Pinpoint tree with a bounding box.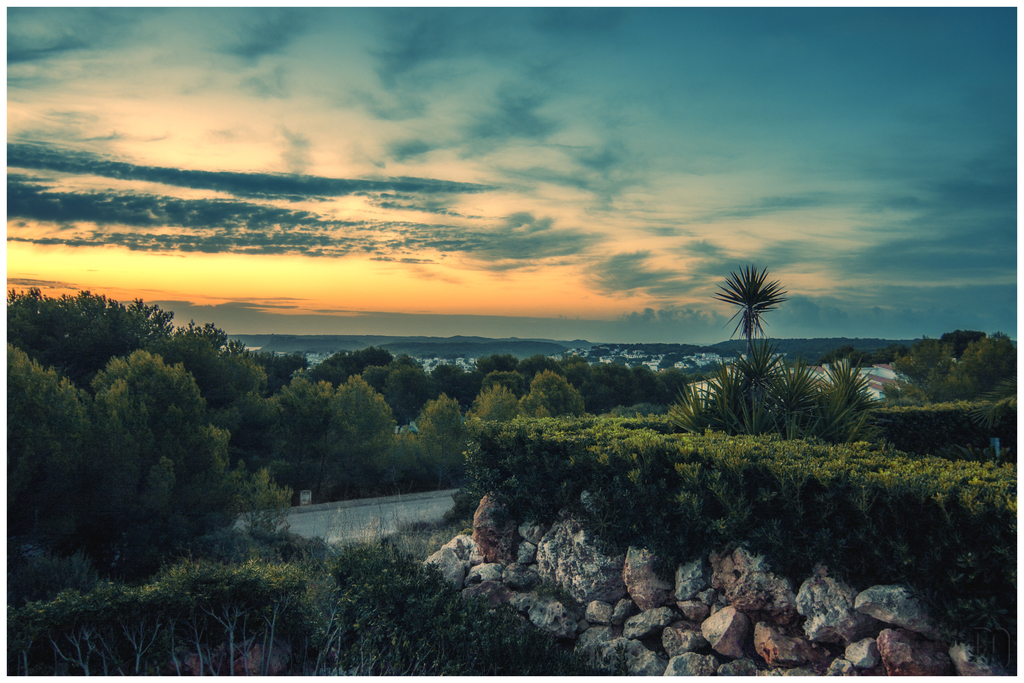
319,345,400,386.
